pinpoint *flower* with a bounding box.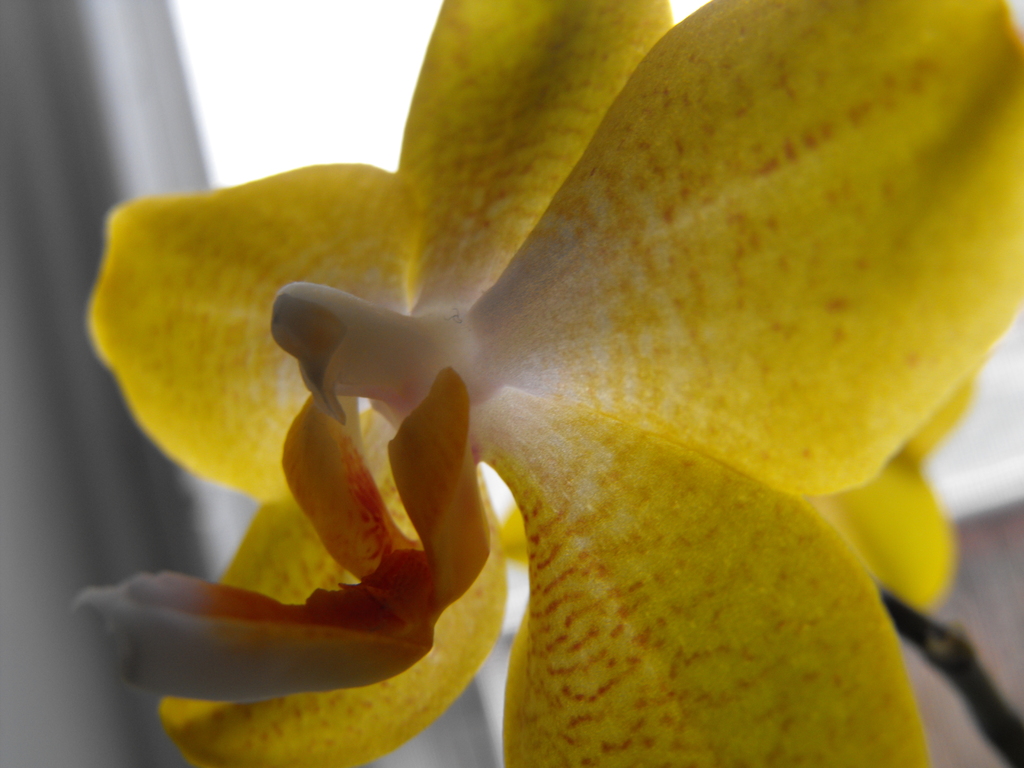
Rect(58, 1, 1023, 767).
